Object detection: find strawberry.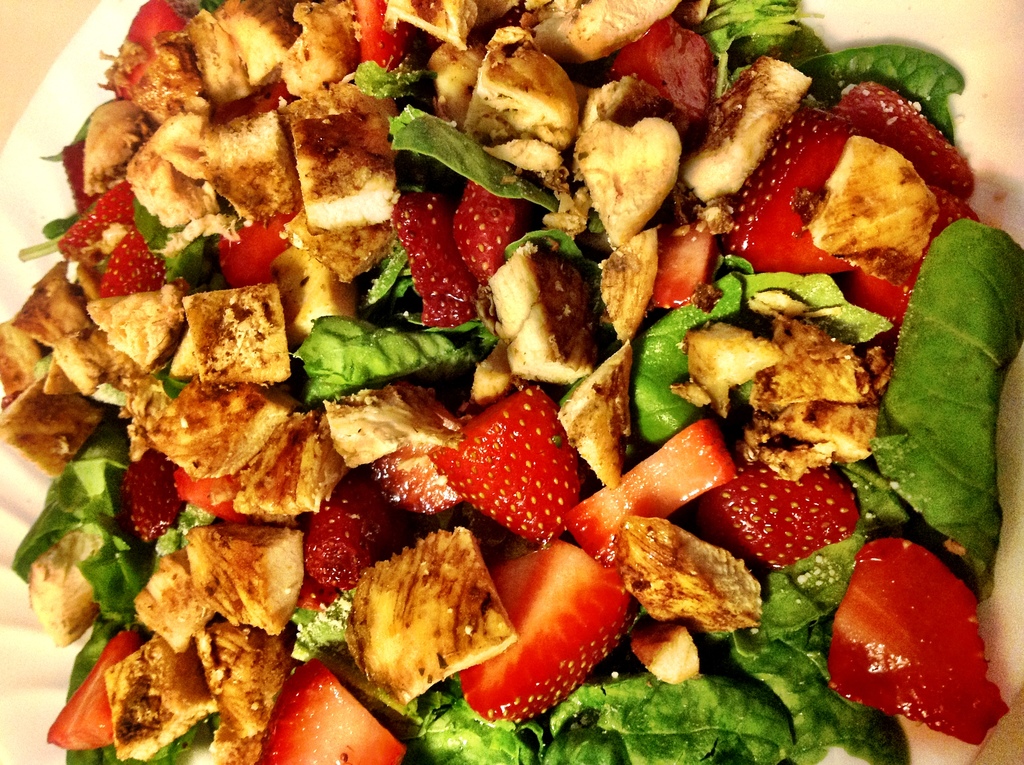
left=220, top=220, right=298, bottom=284.
